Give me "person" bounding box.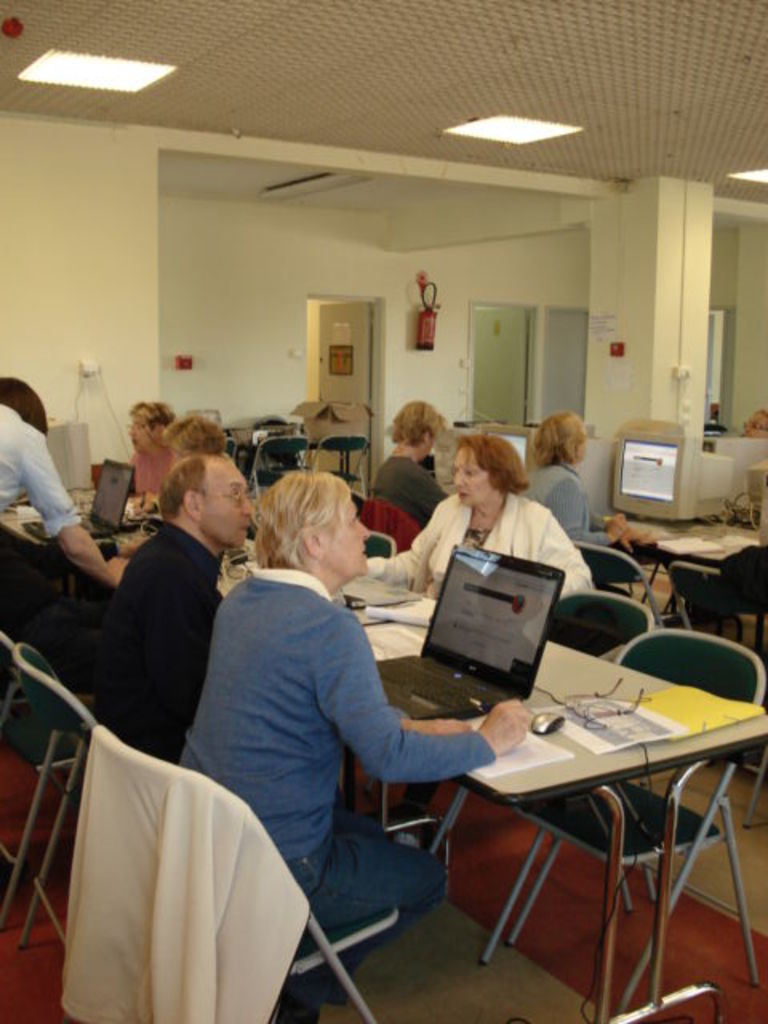
[162,464,538,1019].
